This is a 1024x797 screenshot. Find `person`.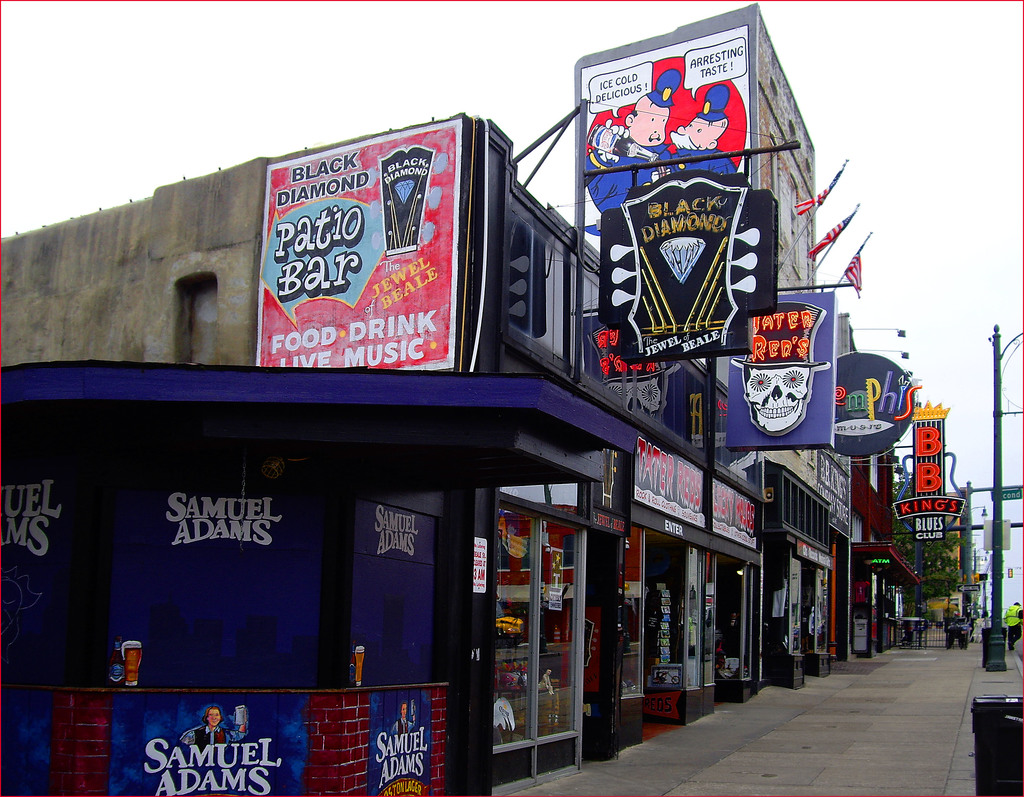
Bounding box: BBox(589, 61, 683, 218).
